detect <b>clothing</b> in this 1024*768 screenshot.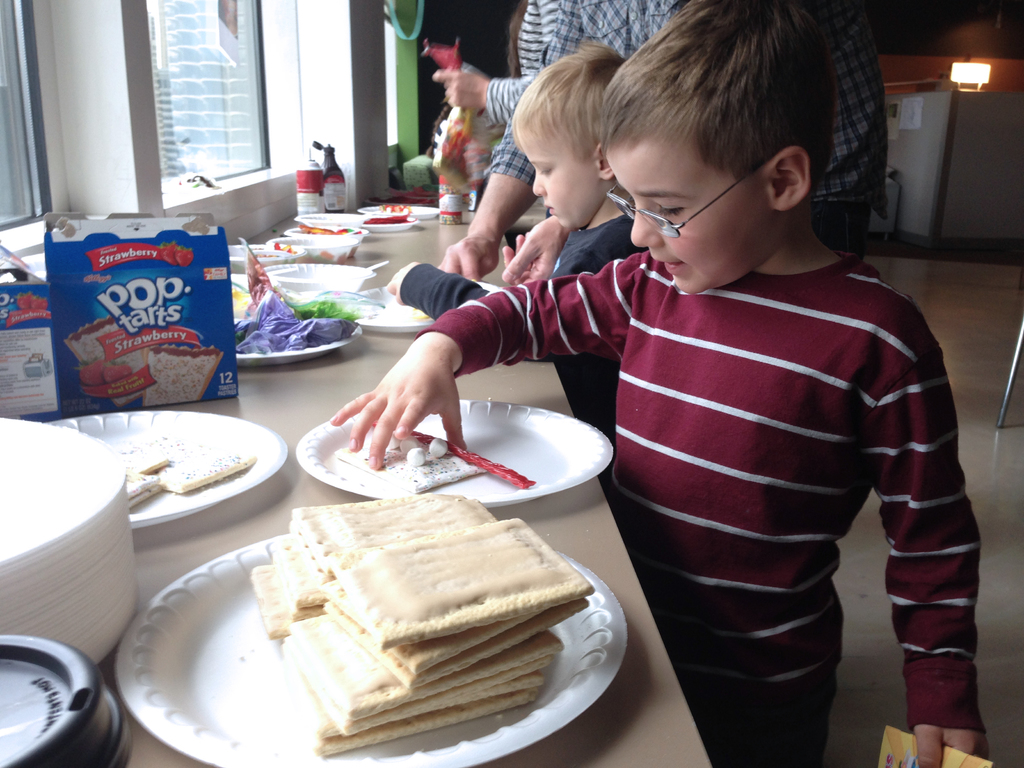
Detection: [388,214,648,479].
